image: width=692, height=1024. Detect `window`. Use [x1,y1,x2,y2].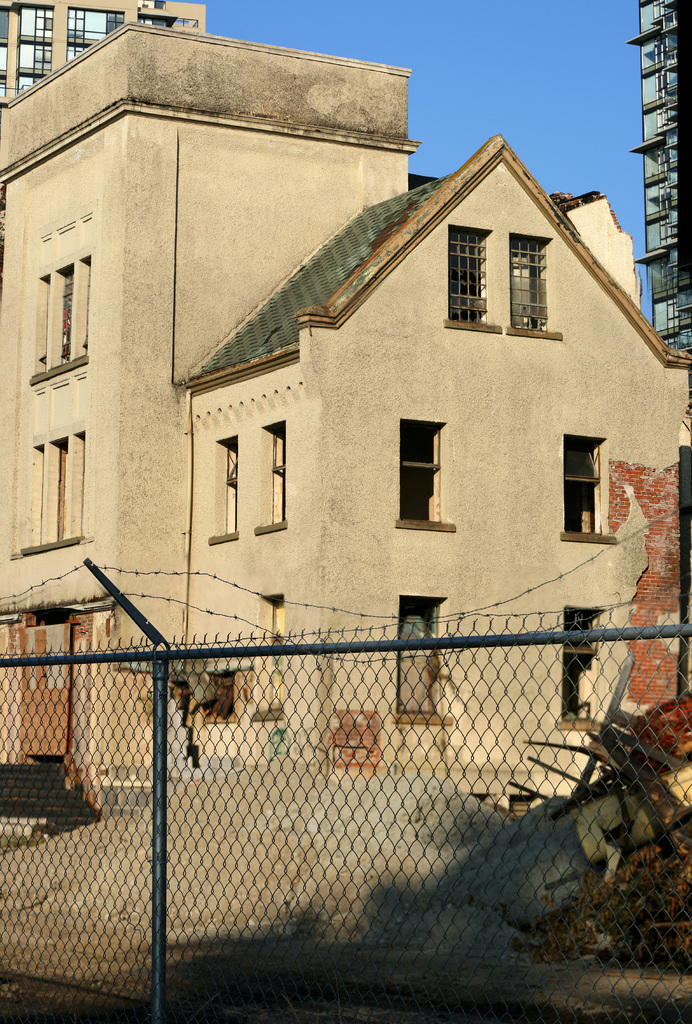
[267,432,287,521].
